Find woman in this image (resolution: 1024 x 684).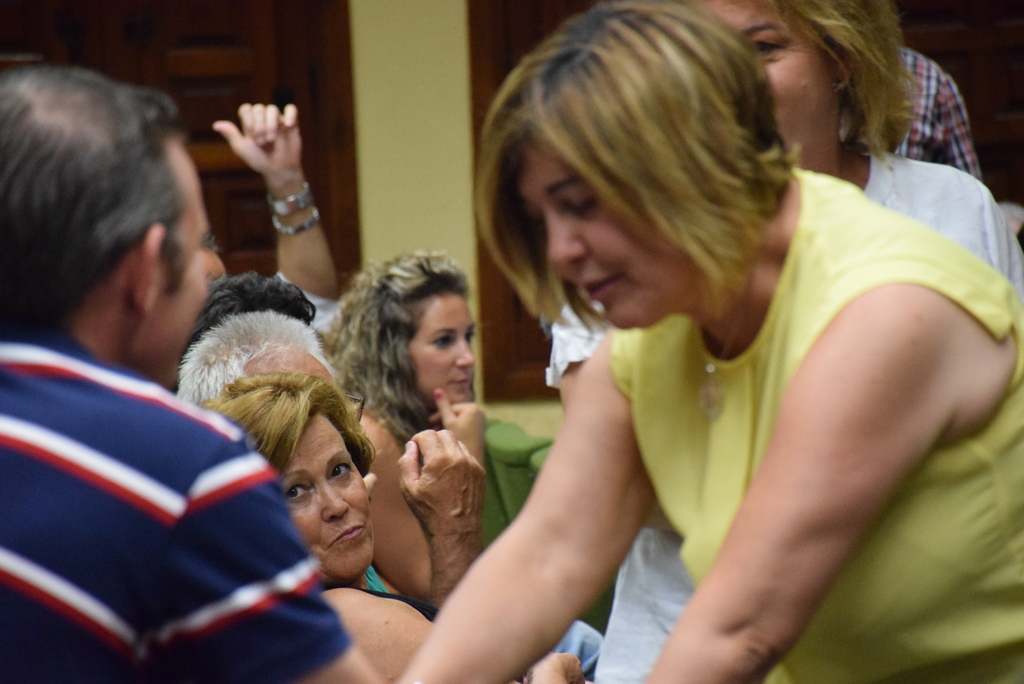
[x1=323, y1=251, x2=492, y2=545].
